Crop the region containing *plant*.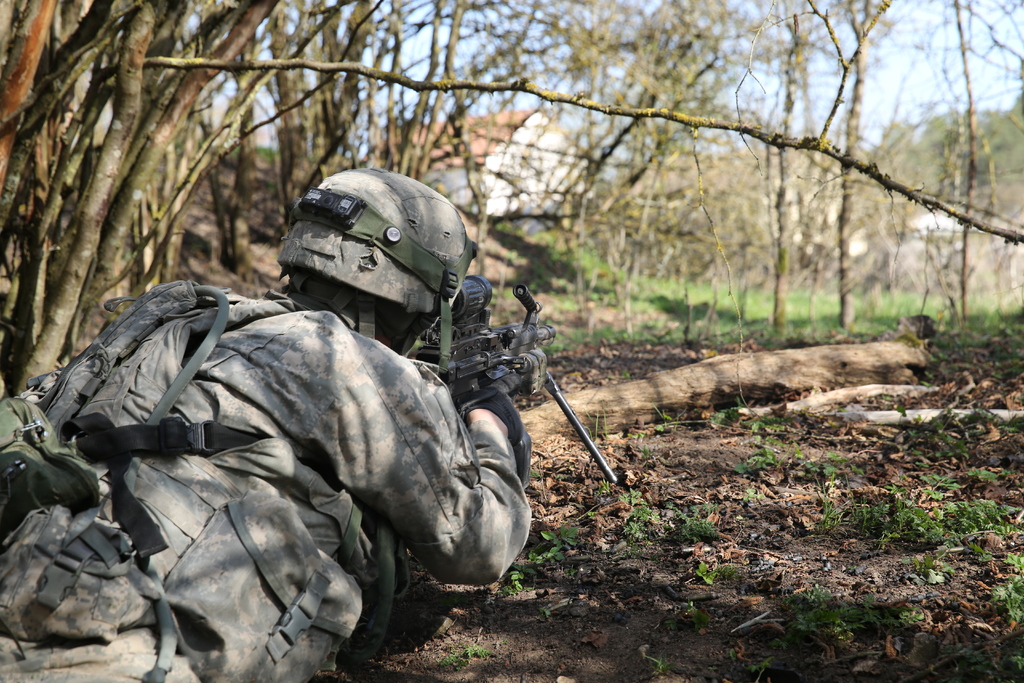
Crop region: box=[812, 459, 850, 555].
